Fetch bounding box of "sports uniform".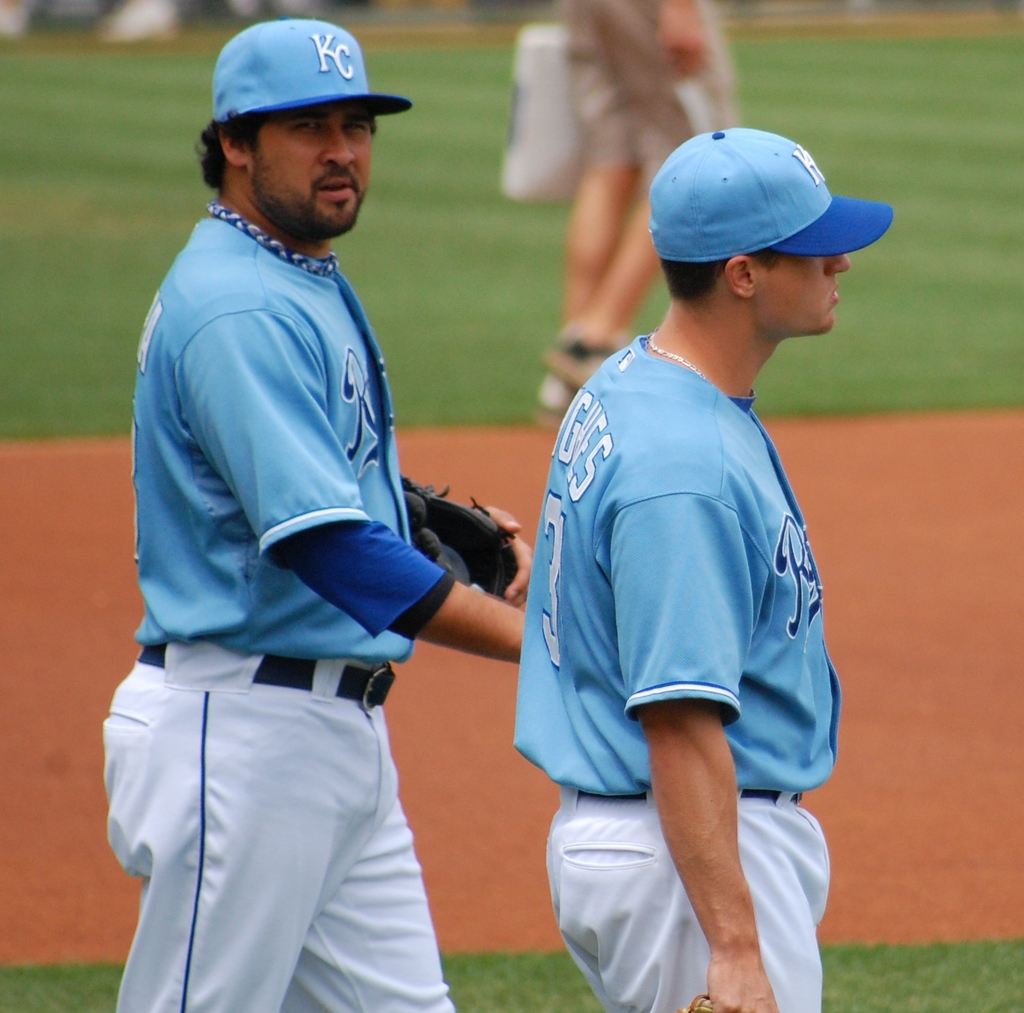
Bbox: [81, 14, 461, 1012].
